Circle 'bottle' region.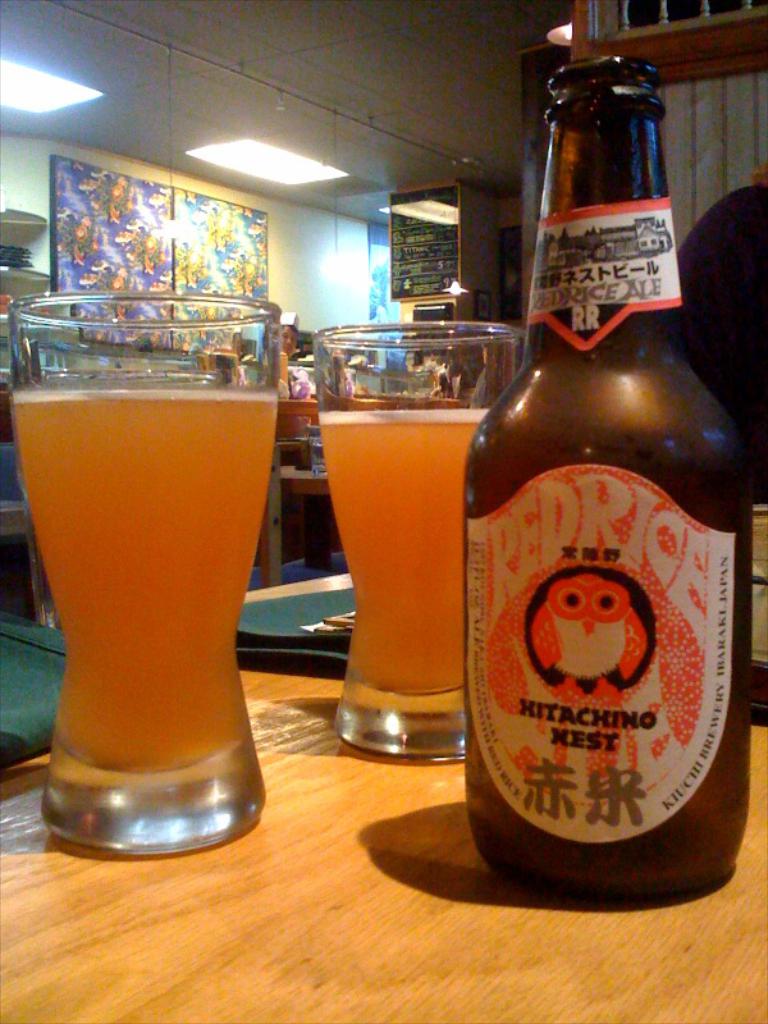
Region: crop(465, 10, 744, 899).
